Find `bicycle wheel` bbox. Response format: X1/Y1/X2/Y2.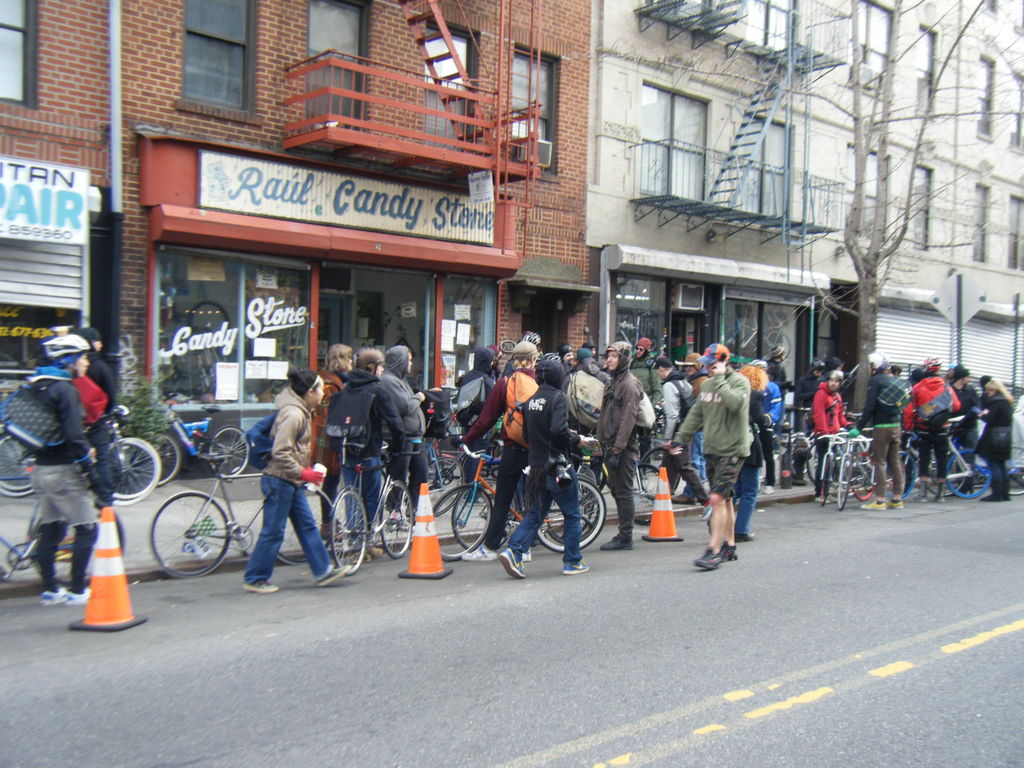
849/452/874/503.
